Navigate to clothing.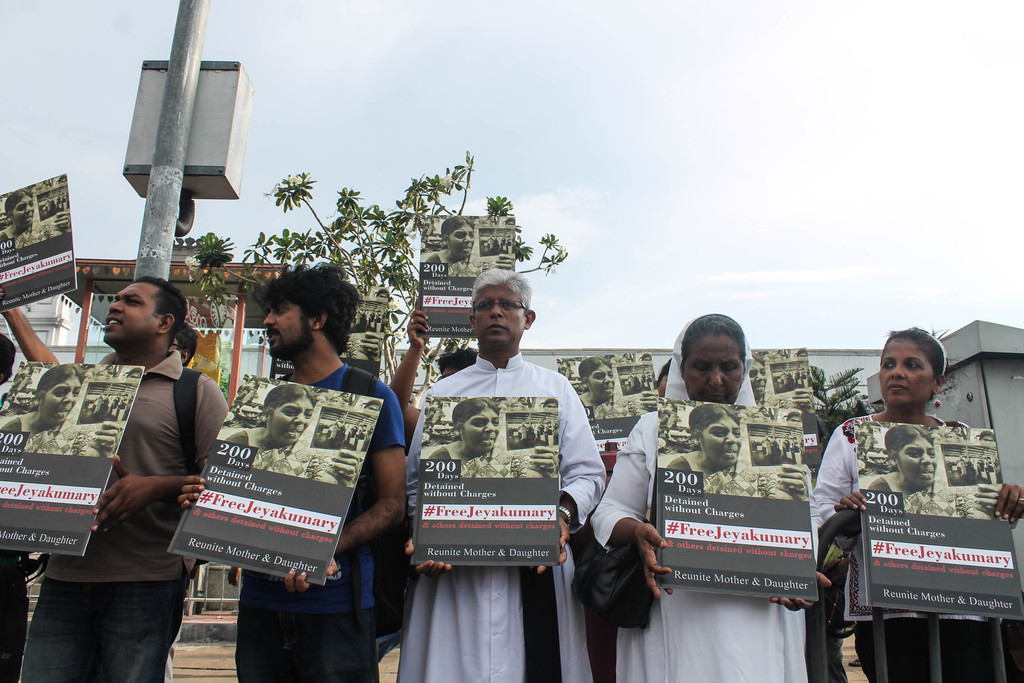
Navigation target: [x1=662, y1=456, x2=779, y2=497].
